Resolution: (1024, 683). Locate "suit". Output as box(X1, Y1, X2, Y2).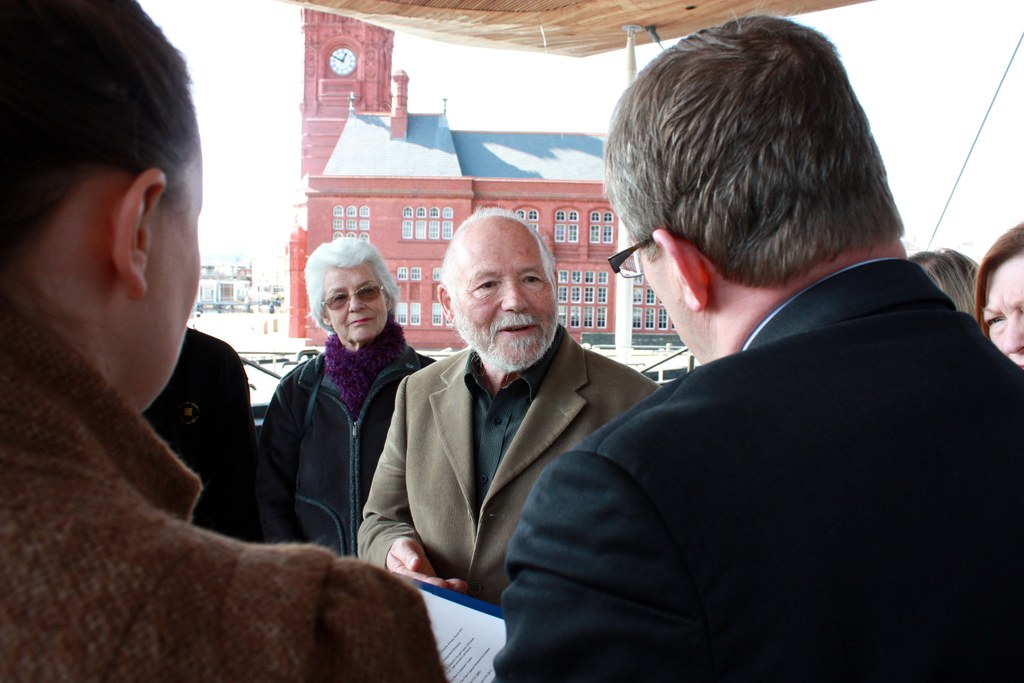
box(362, 223, 643, 624).
